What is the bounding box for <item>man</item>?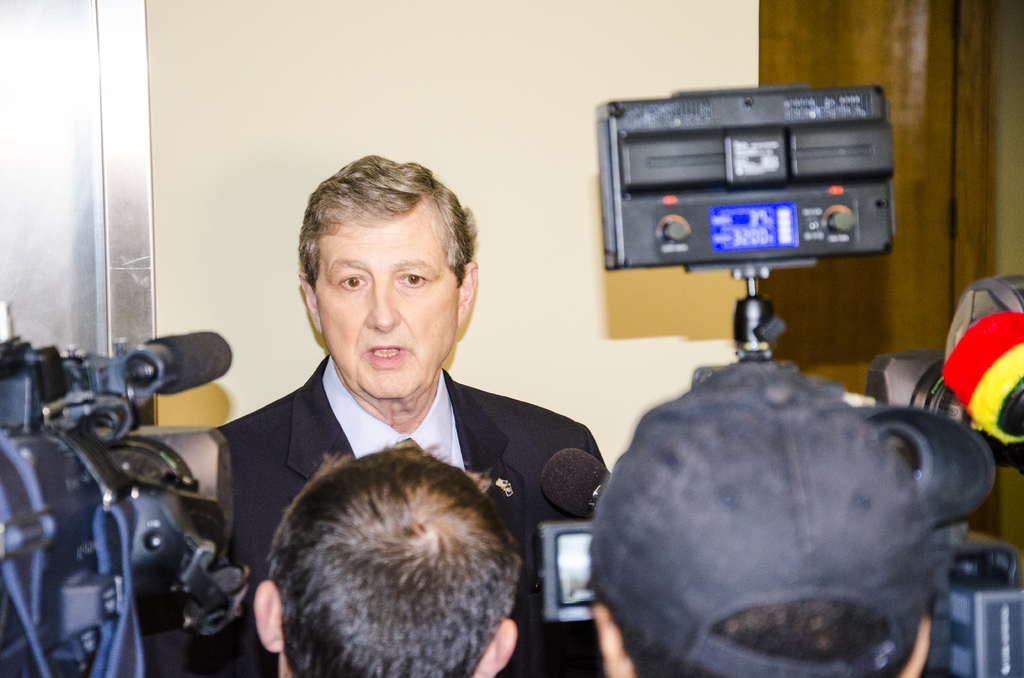
pyautogui.locateOnScreen(590, 357, 934, 677).
